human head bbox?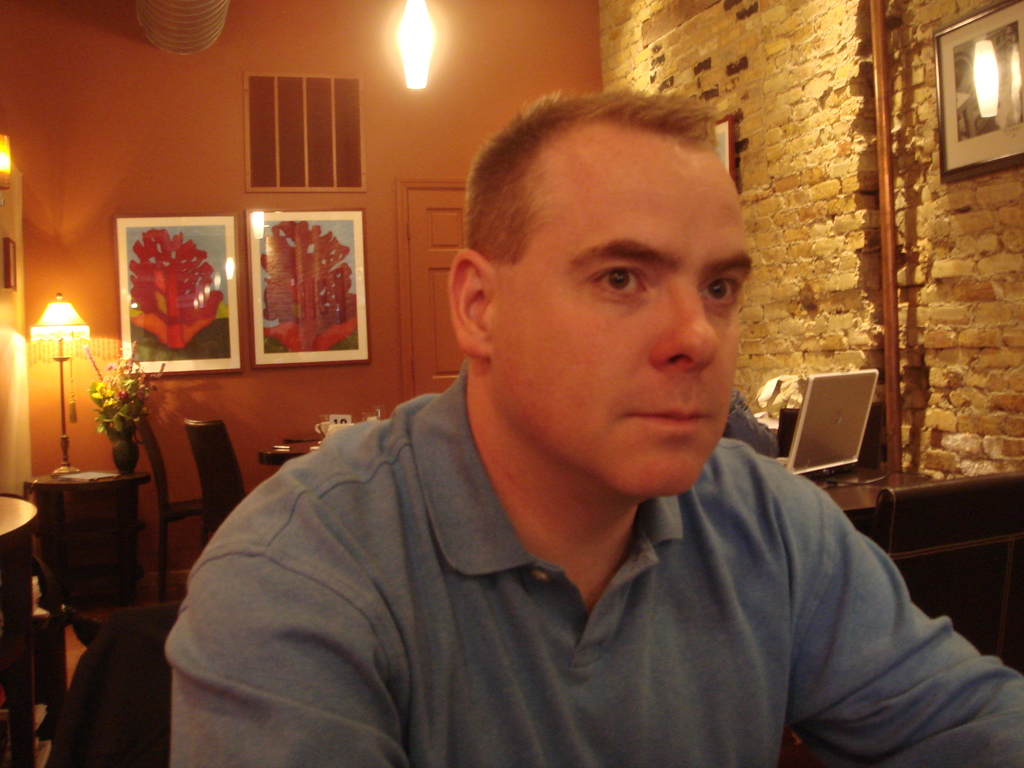
<bbox>459, 74, 770, 456</bbox>
